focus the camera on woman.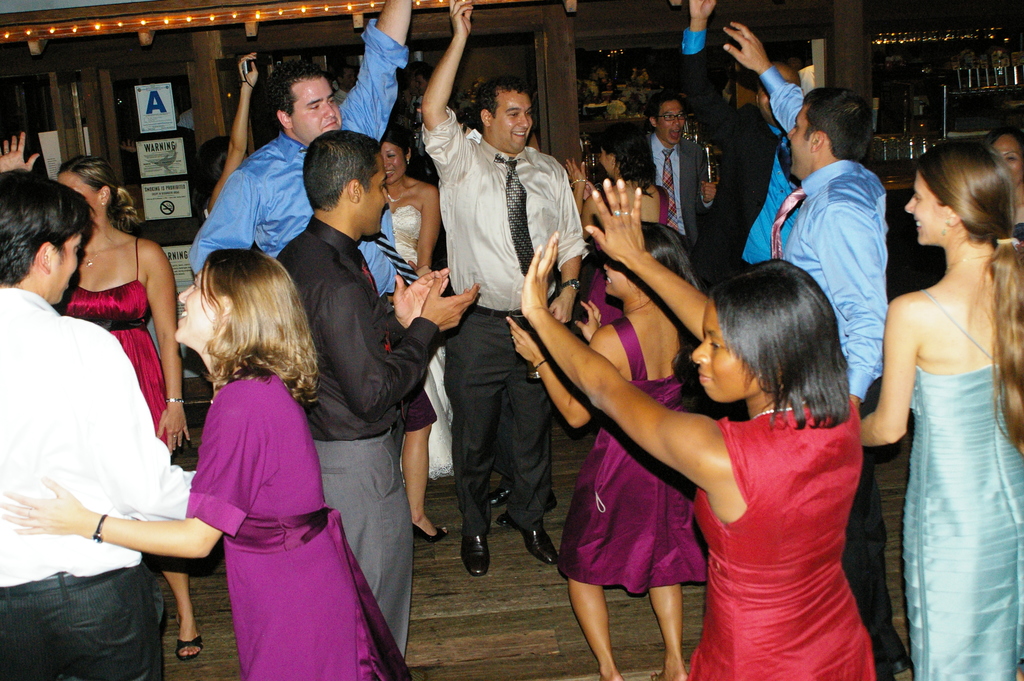
Focus region: l=520, t=173, r=880, b=680.
